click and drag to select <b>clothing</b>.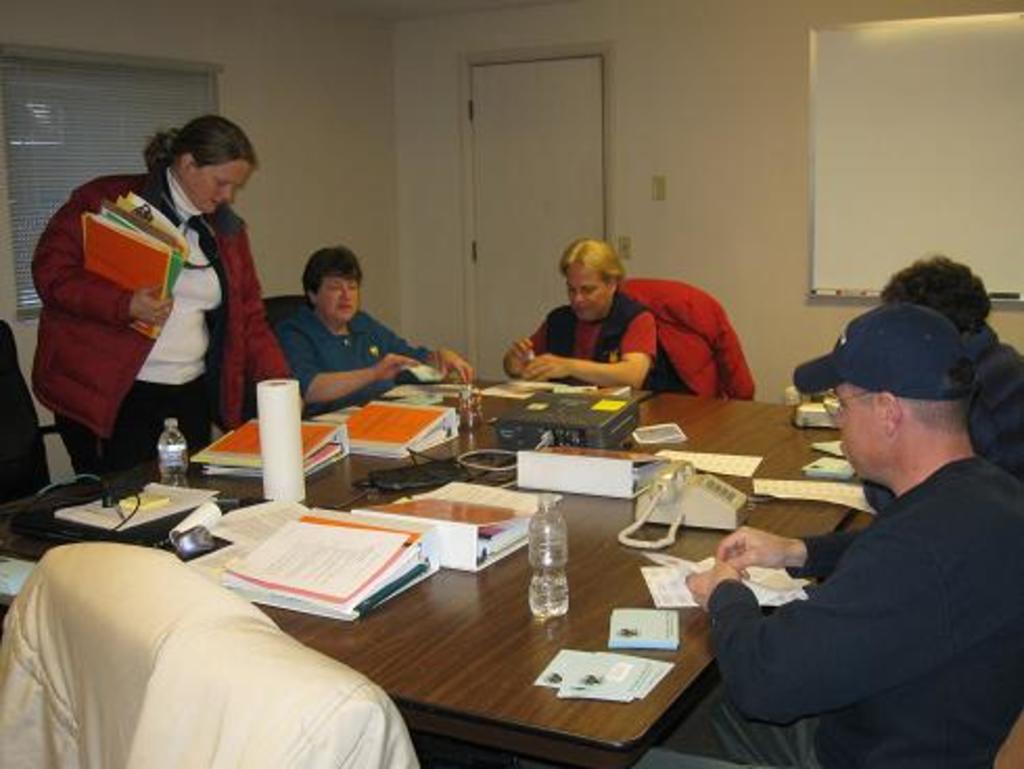
Selection: [x1=683, y1=451, x2=1022, y2=767].
